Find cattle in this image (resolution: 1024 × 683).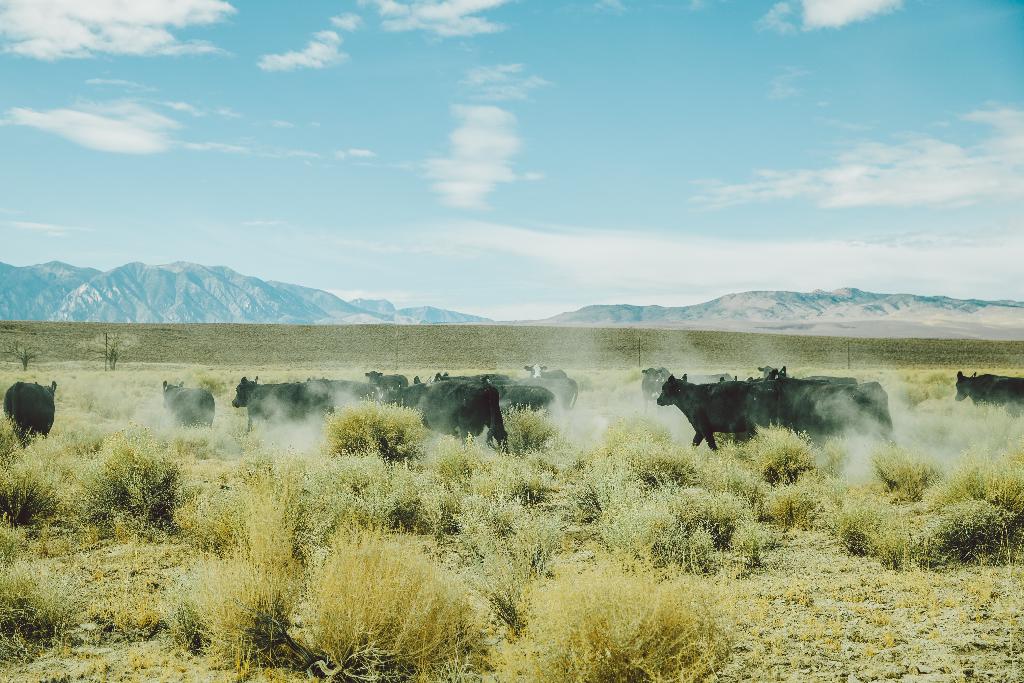
(229, 373, 319, 436).
